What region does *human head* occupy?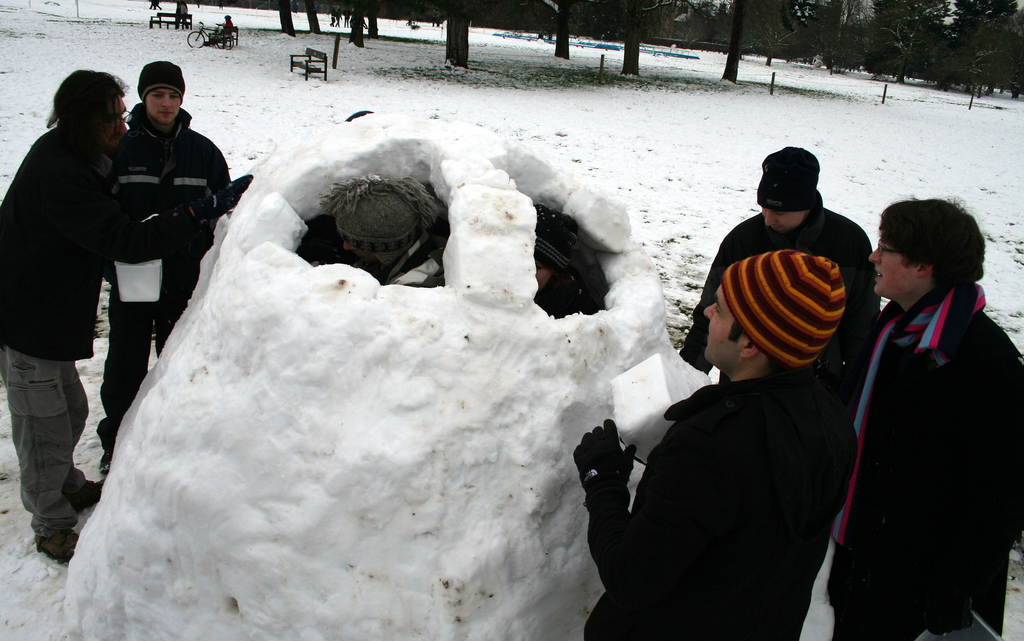
753/147/819/240.
